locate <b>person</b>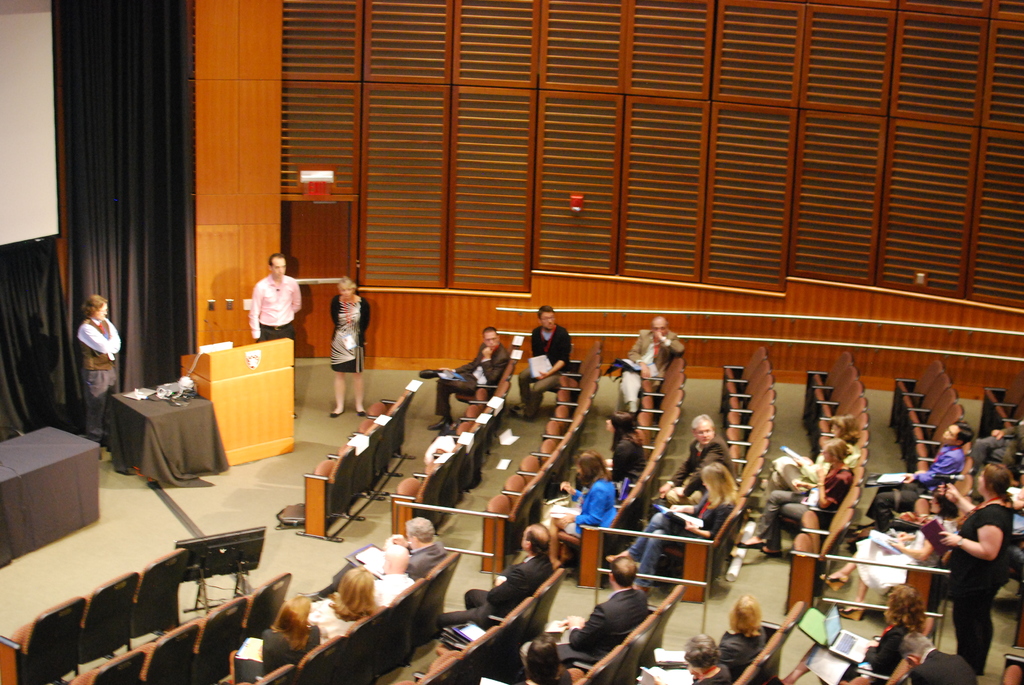
x1=419, y1=326, x2=504, y2=429
